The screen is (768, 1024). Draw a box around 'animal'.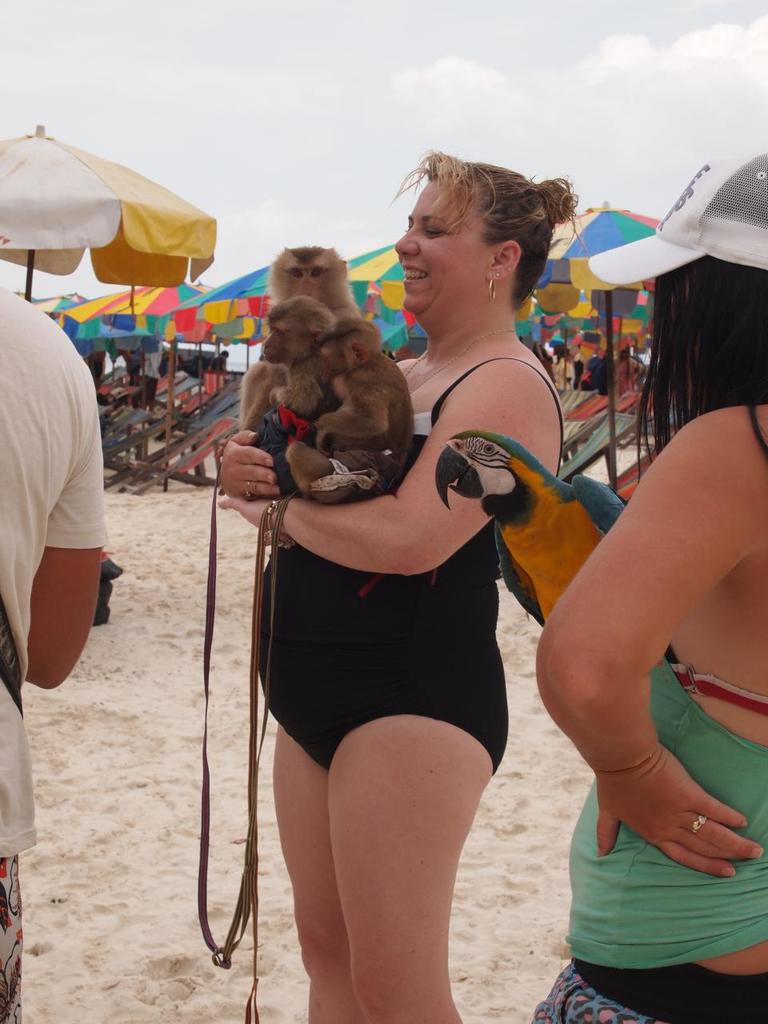
Rect(285, 311, 424, 506).
